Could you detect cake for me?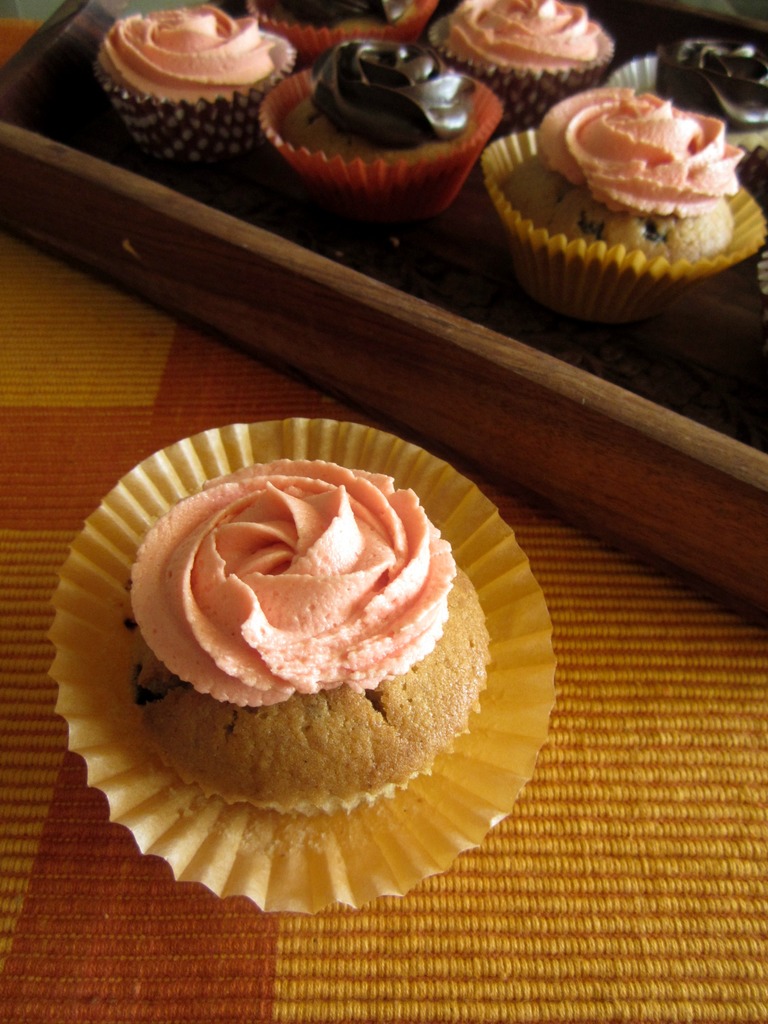
Detection result: pyautogui.locateOnScreen(86, 17, 303, 156).
